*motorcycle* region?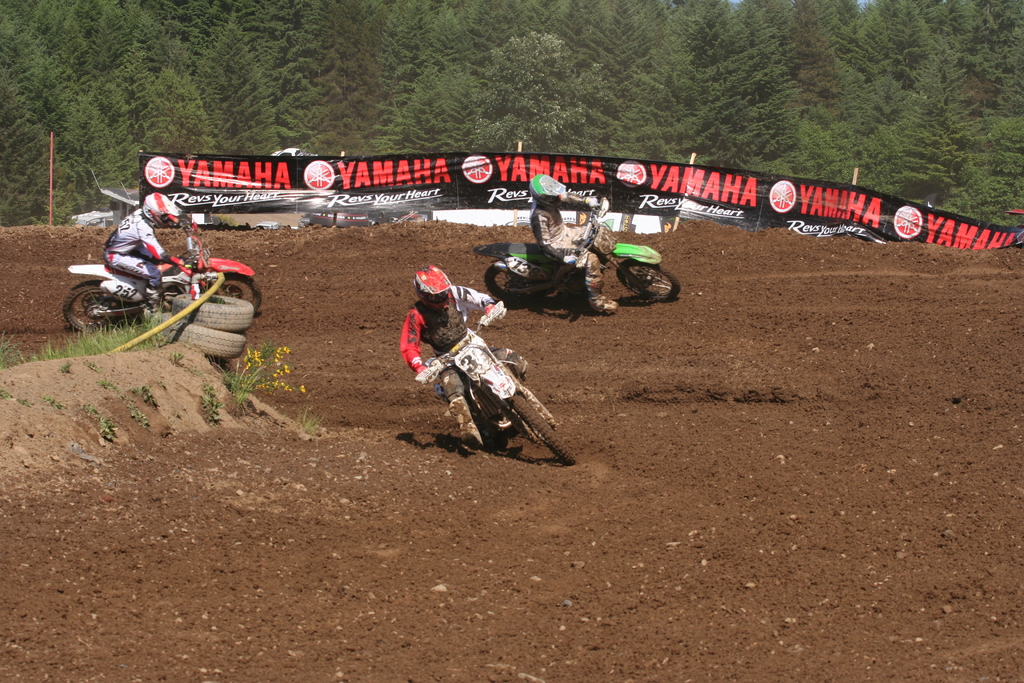
bbox(476, 188, 678, 309)
